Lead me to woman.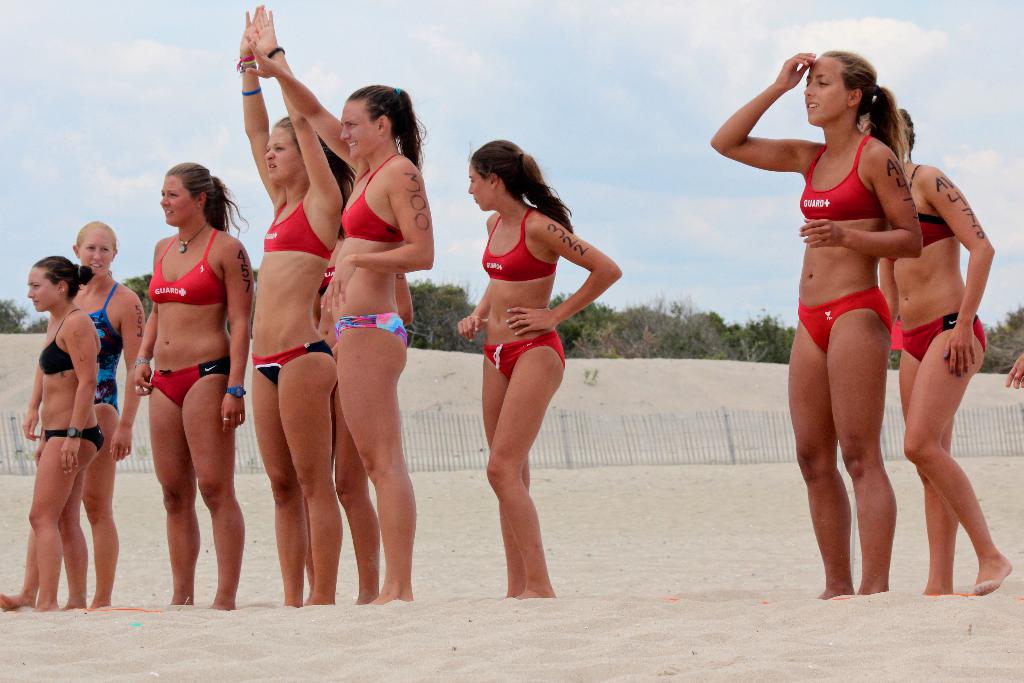
Lead to x1=856, y1=101, x2=1017, y2=599.
